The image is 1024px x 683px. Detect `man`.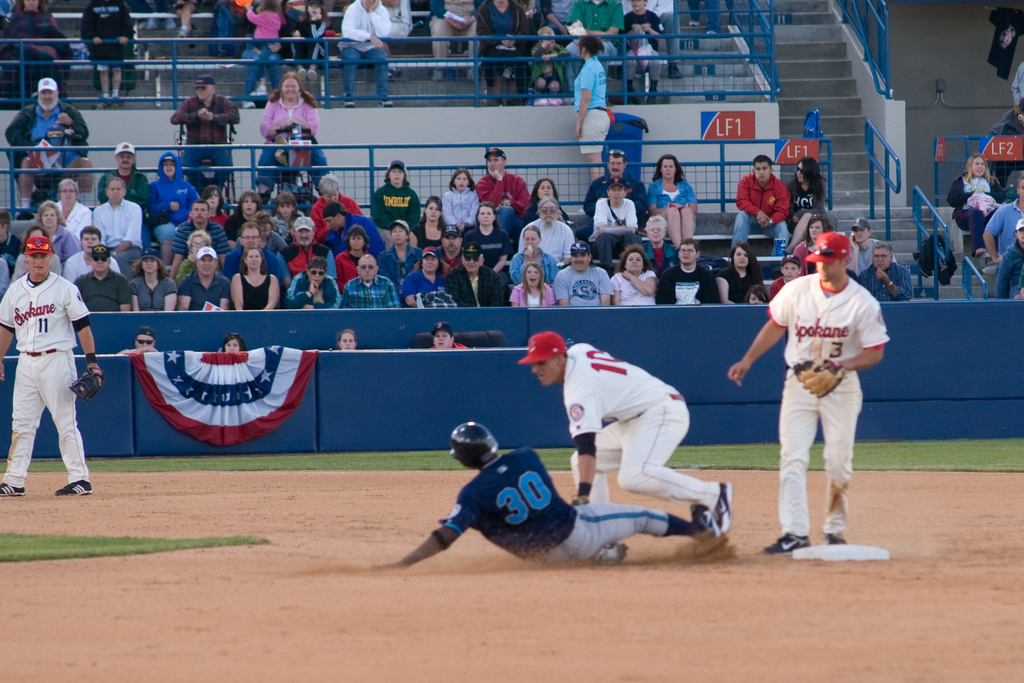
Detection: [x1=468, y1=144, x2=532, y2=242].
